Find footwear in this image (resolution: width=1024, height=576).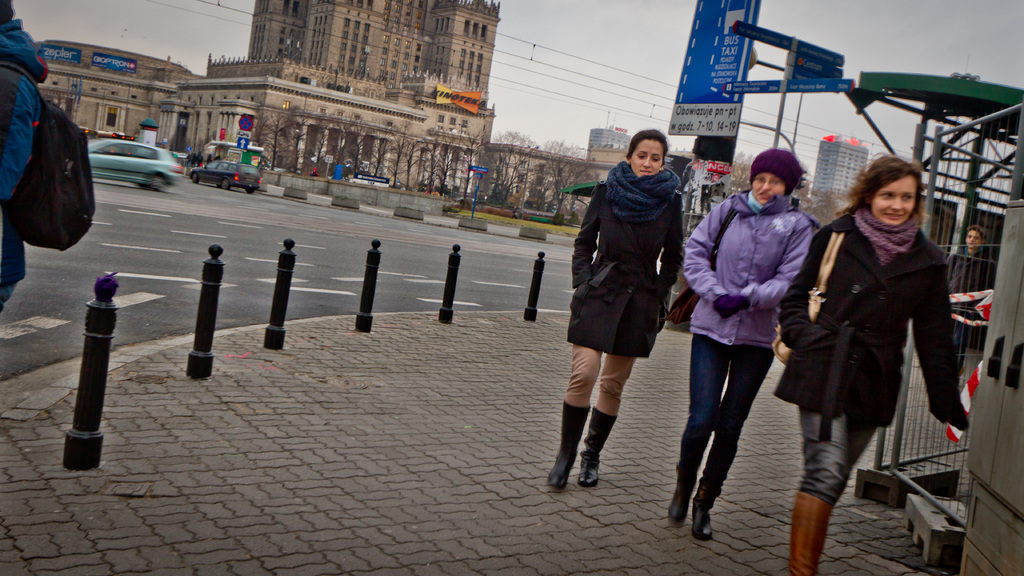
pyautogui.locateOnScreen(668, 463, 697, 525).
